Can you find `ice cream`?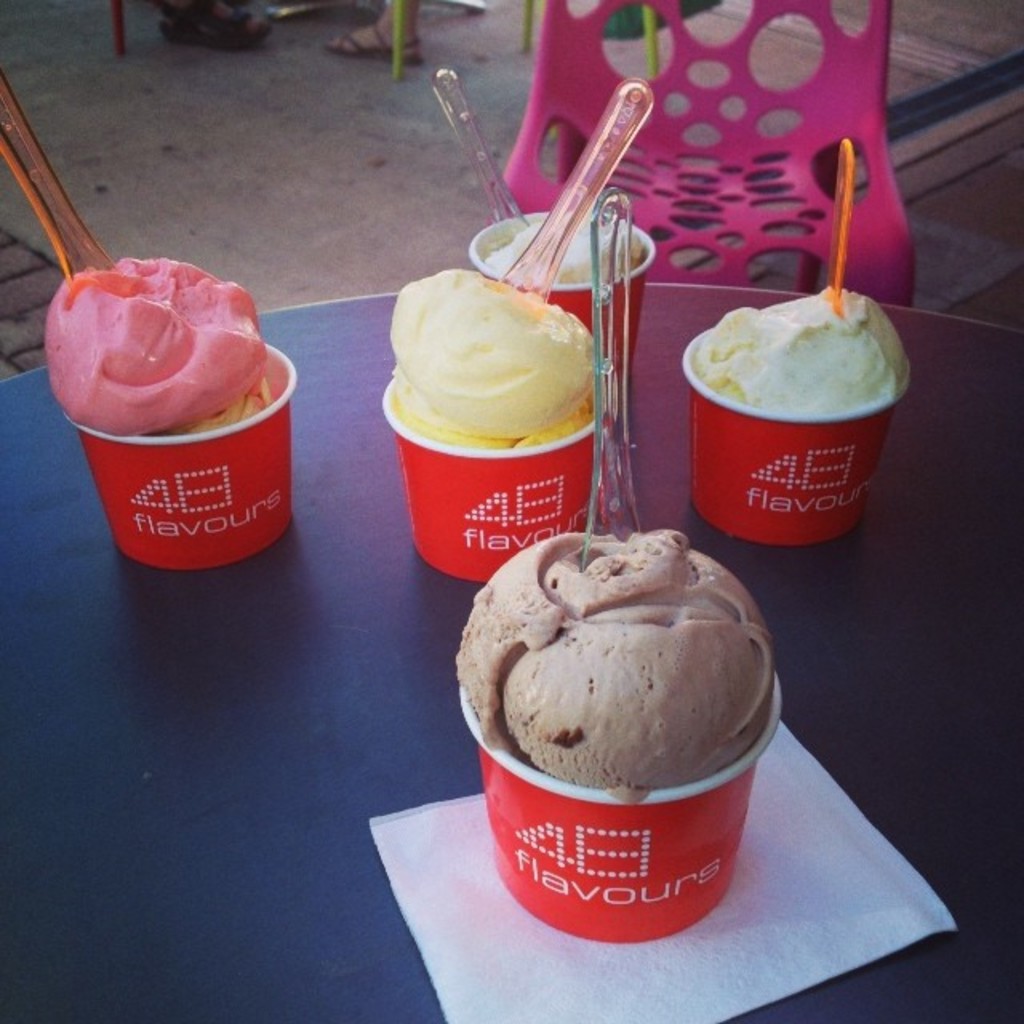
Yes, bounding box: [378, 259, 619, 466].
